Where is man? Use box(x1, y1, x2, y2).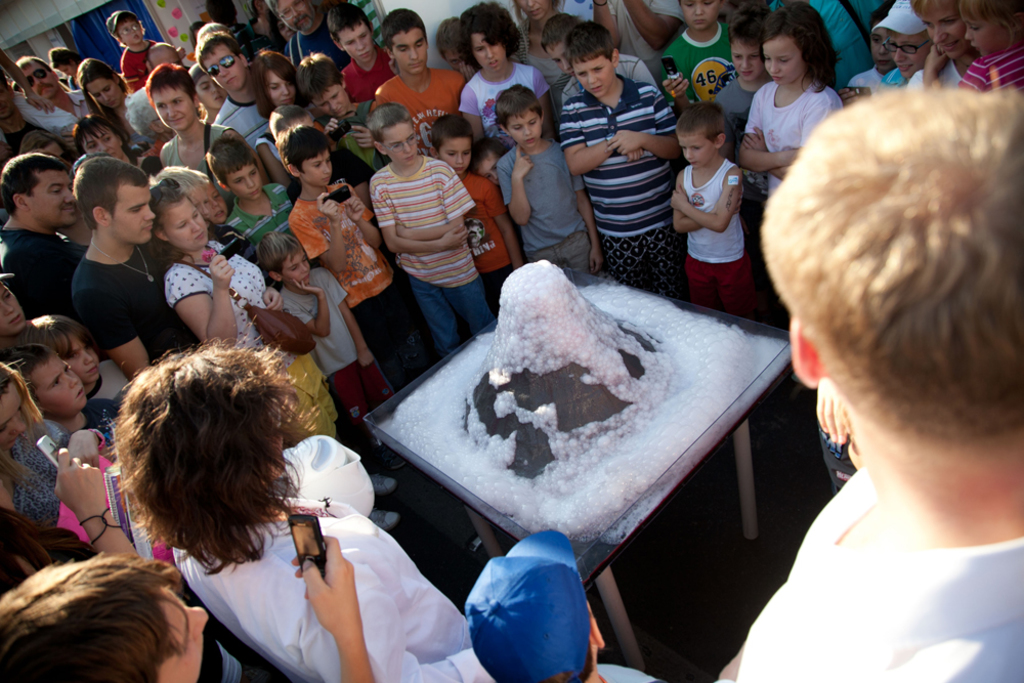
box(10, 52, 91, 131).
